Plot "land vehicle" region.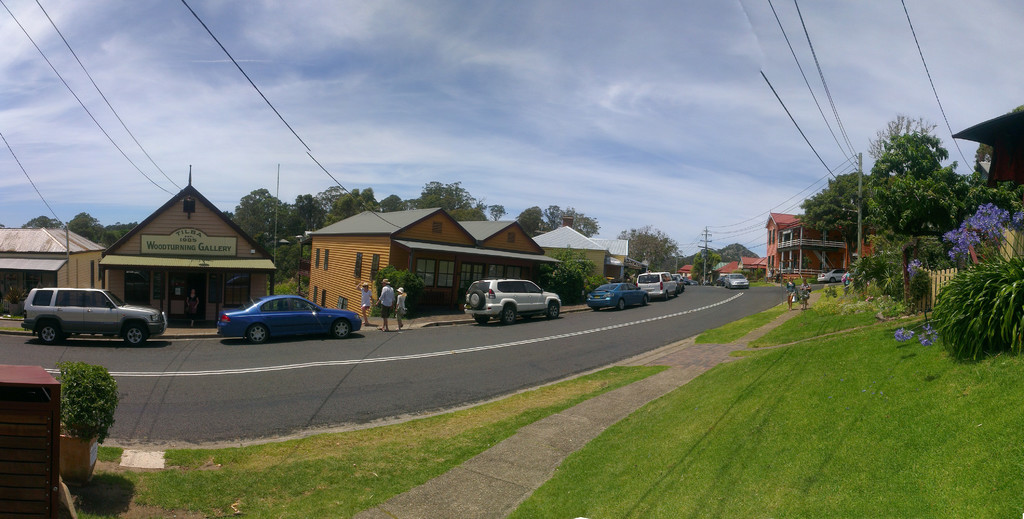
Plotted at [583,281,653,313].
